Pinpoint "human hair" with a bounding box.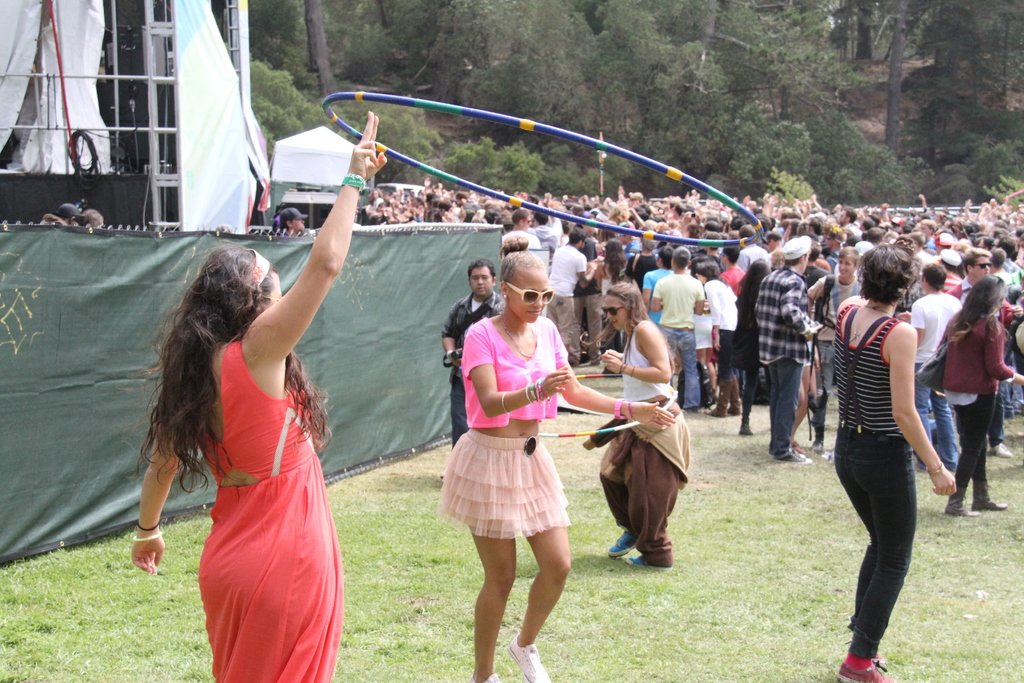
696,259,721,279.
